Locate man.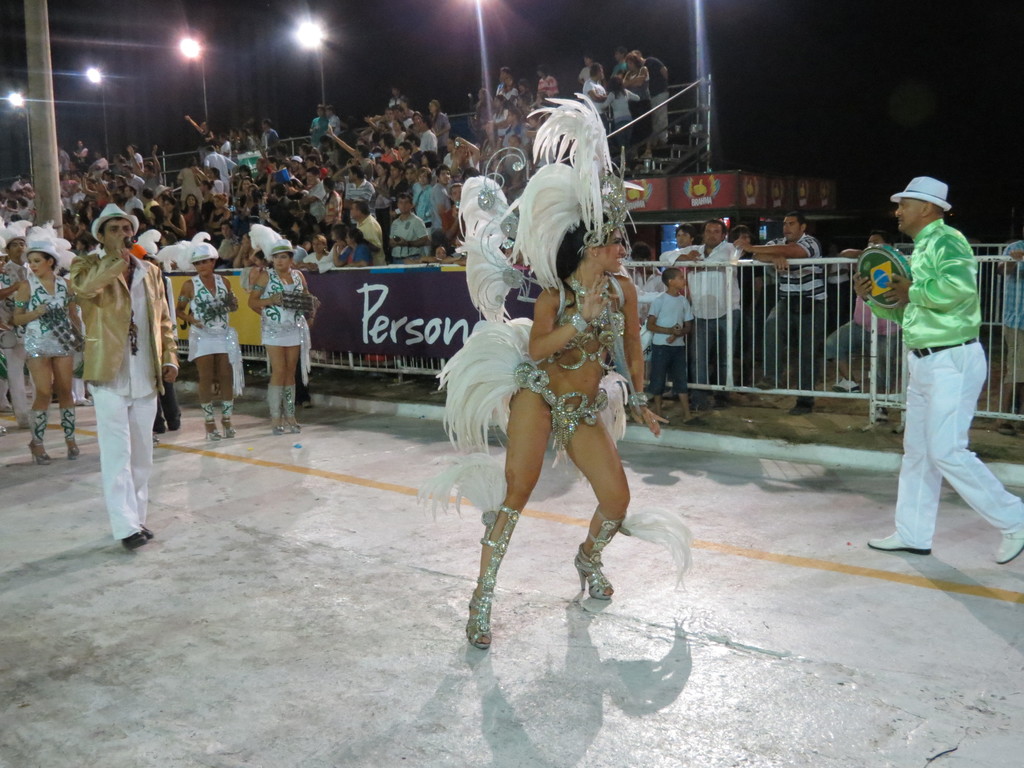
Bounding box: 120:157:143:188.
